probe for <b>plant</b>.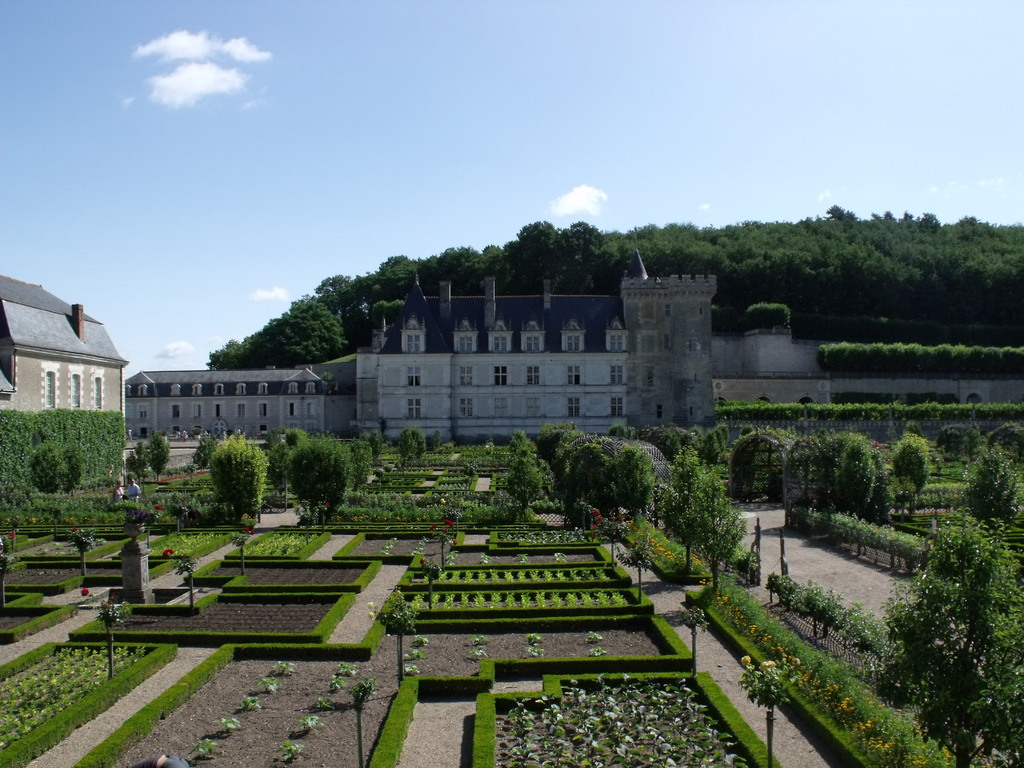
Probe result: left=312, top=694, right=337, bottom=709.
